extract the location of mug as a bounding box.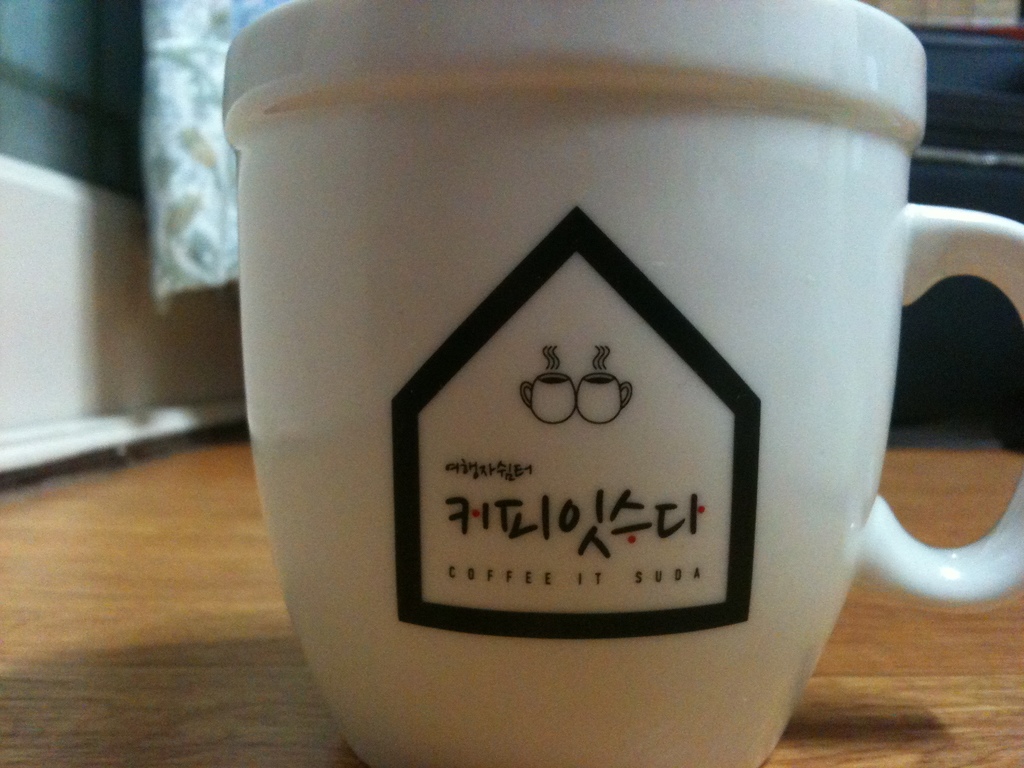
bbox=(218, 0, 1023, 767).
